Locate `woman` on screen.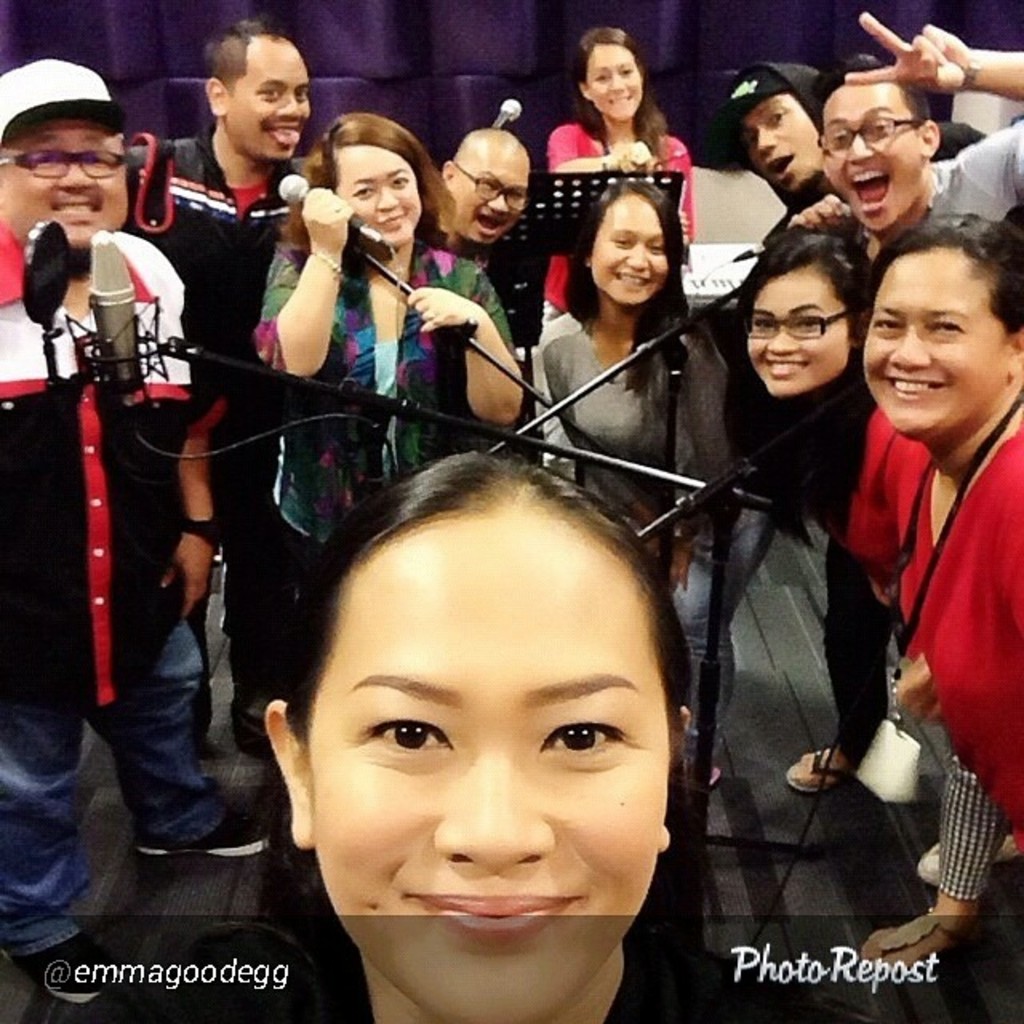
On screen at (536,26,699,350).
